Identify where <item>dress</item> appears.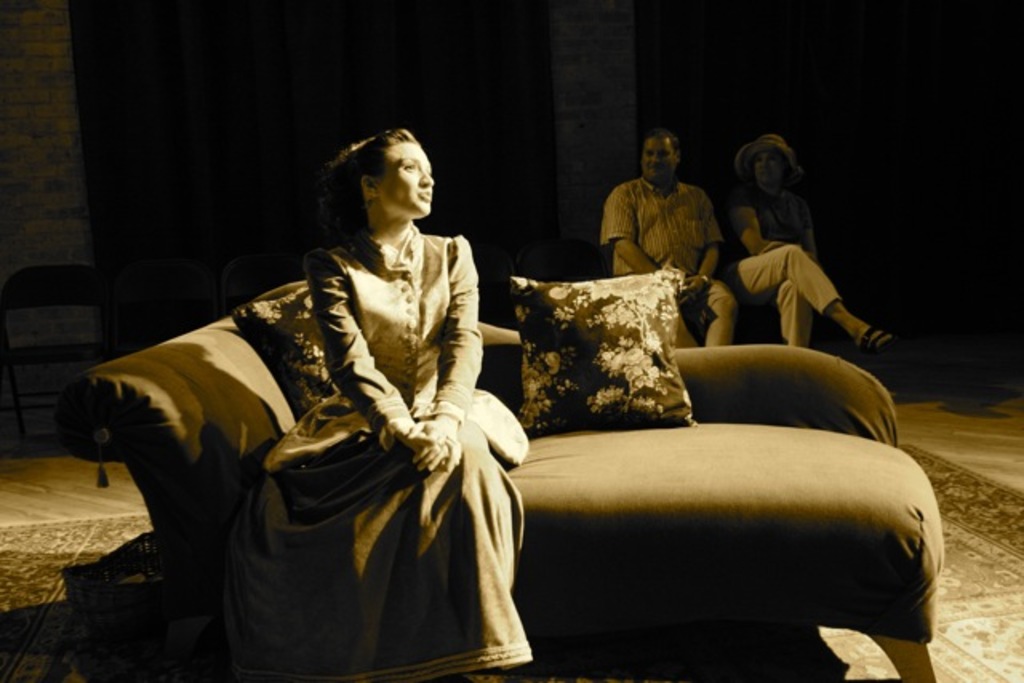
Appears at <region>262, 234, 536, 681</region>.
